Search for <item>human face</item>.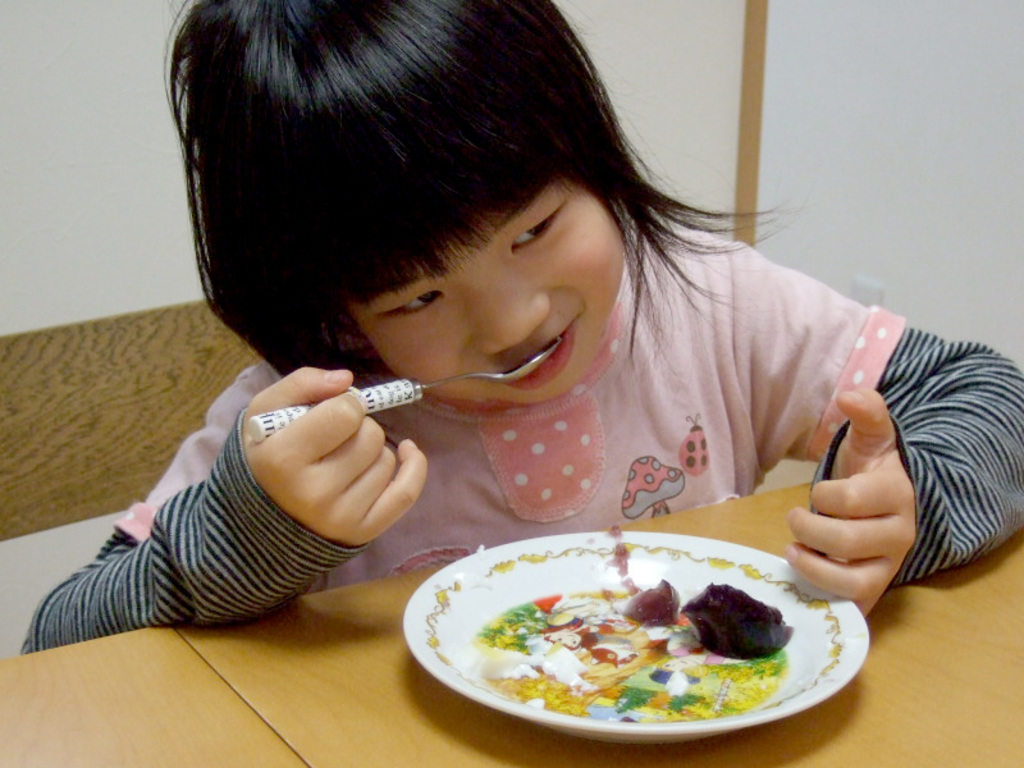
Found at [347, 177, 627, 406].
